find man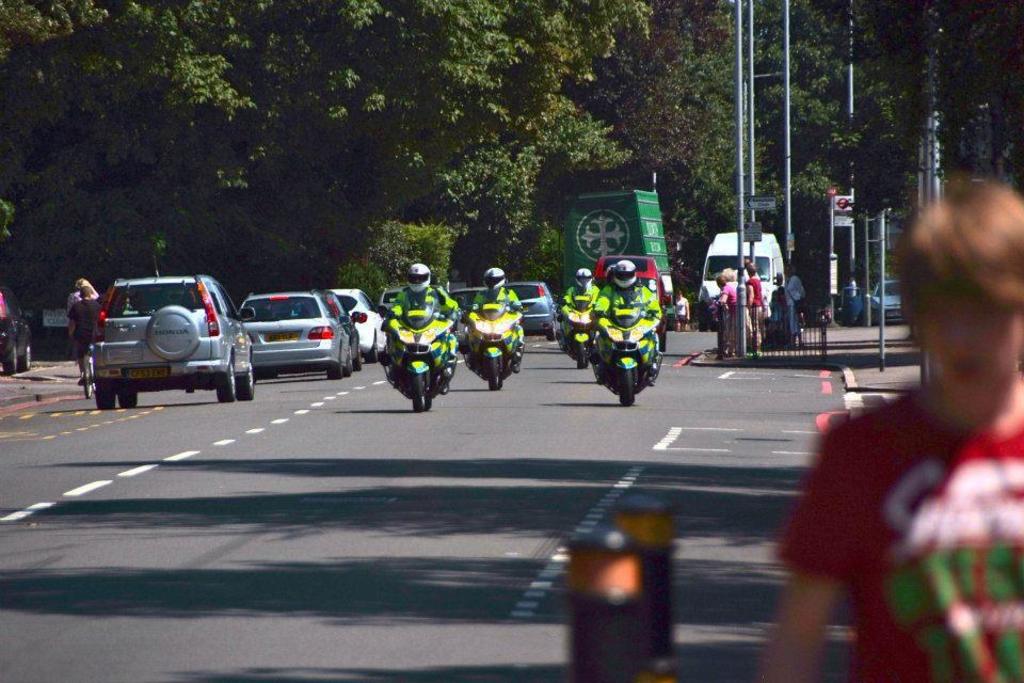
bbox=(790, 181, 1023, 646)
